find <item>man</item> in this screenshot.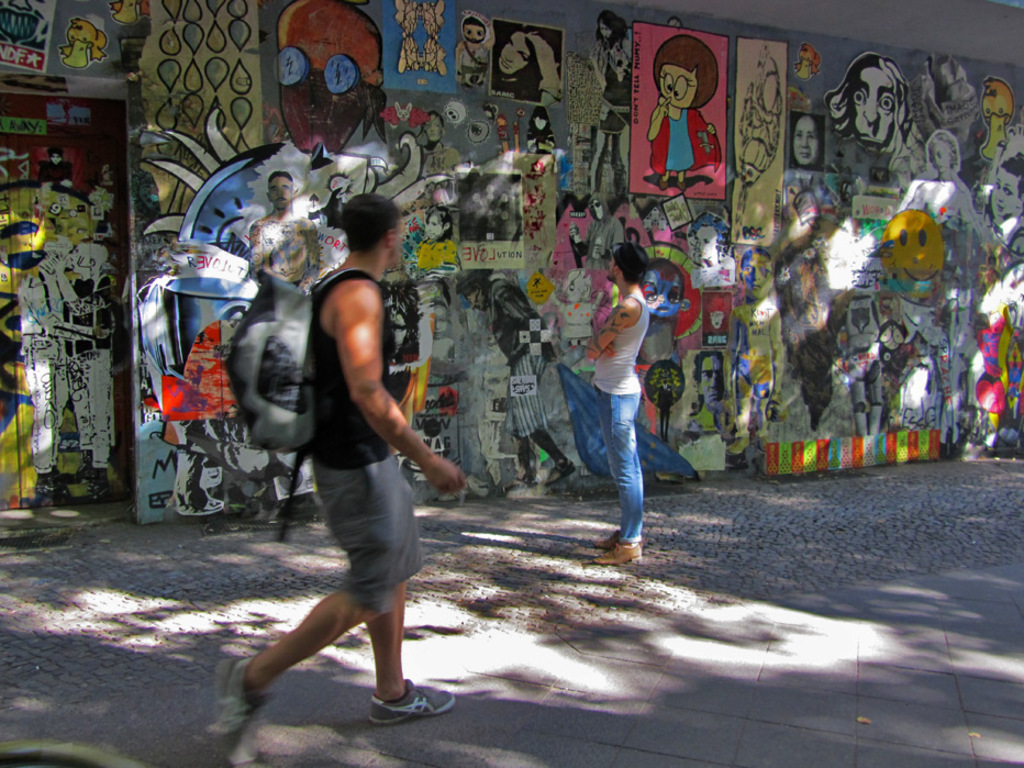
The bounding box for <item>man</item> is l=247, t=169, r=320, b=286.
